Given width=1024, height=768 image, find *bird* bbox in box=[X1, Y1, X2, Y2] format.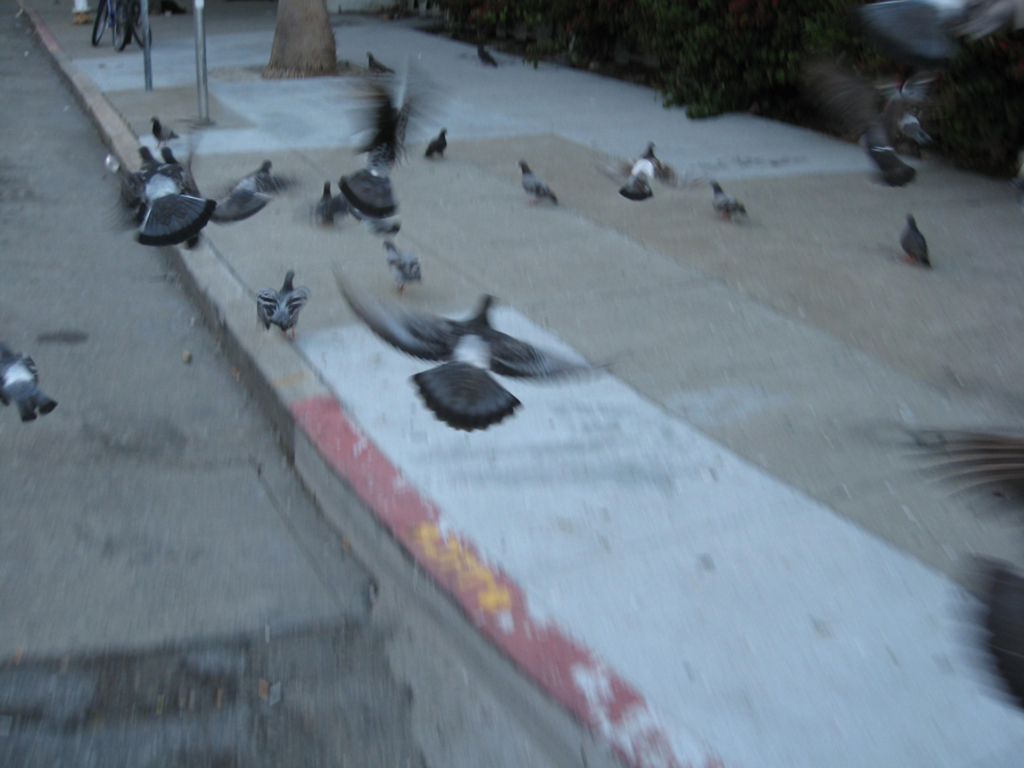
box=[811, 74, 920, 191].
